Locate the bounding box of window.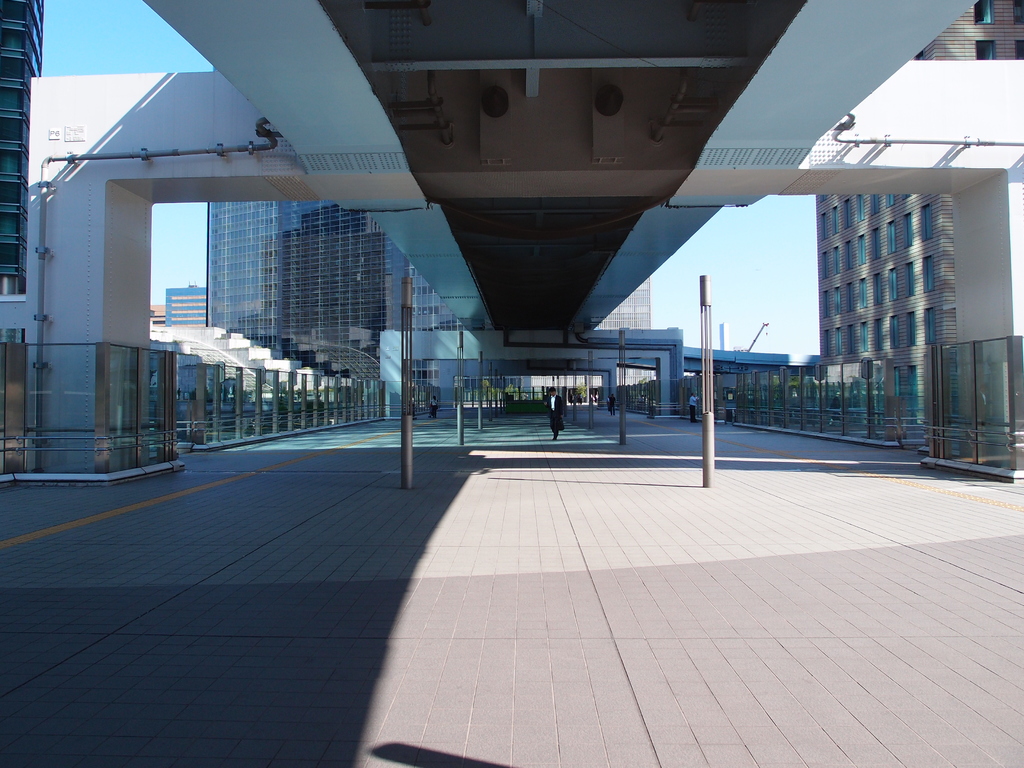
Bounding box: region(860, 324, 867, 352).
